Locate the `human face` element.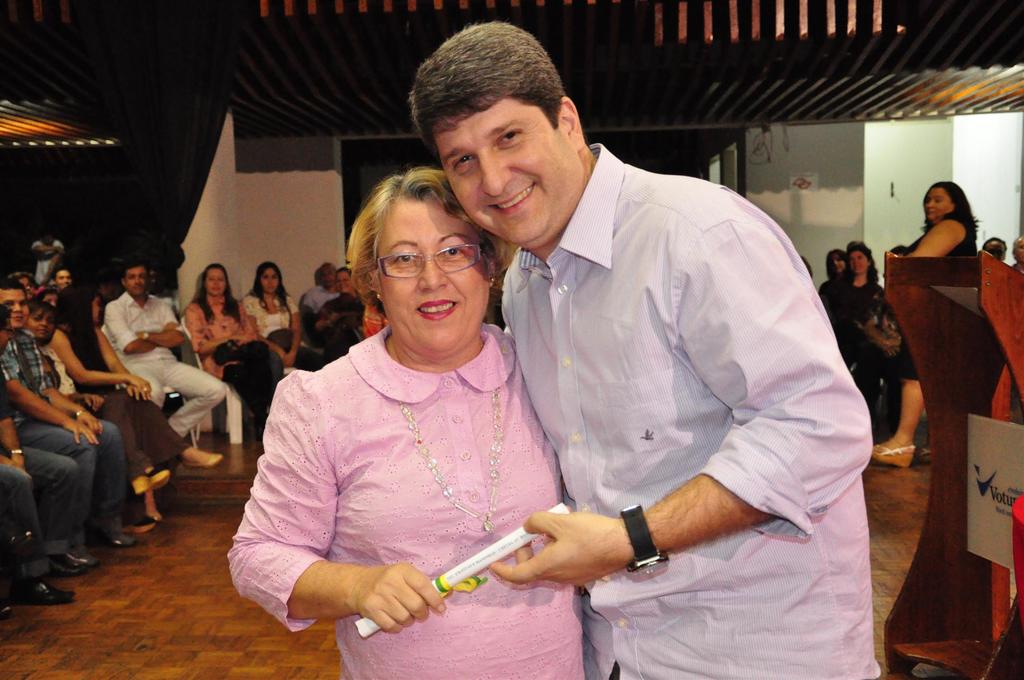
Element bbox: 374 201 491 355.
